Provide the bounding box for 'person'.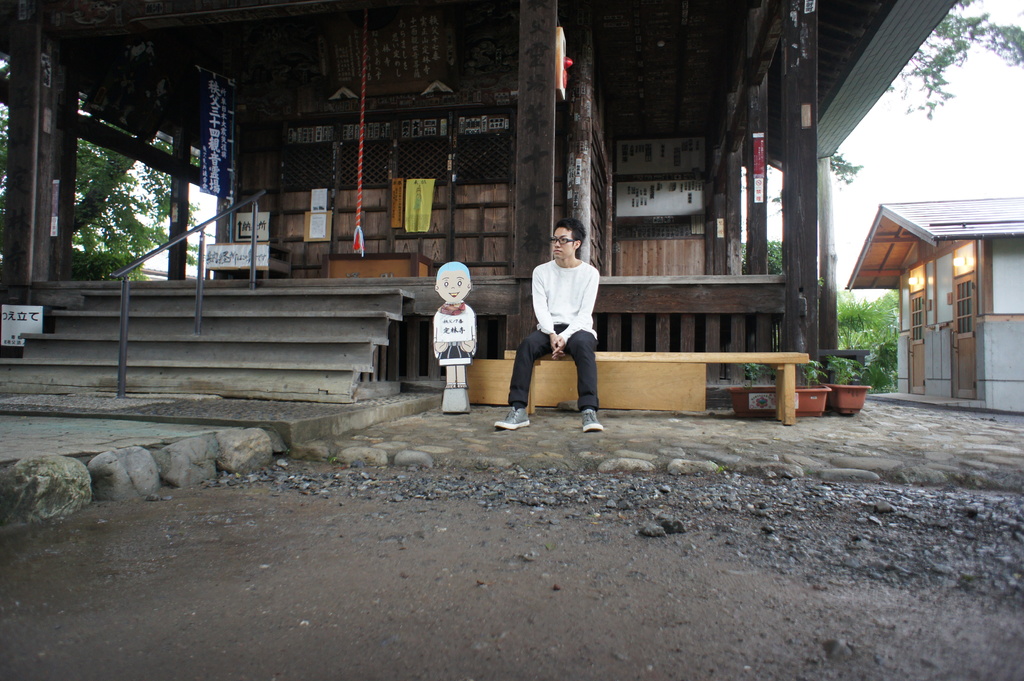
431,260,479,415.
